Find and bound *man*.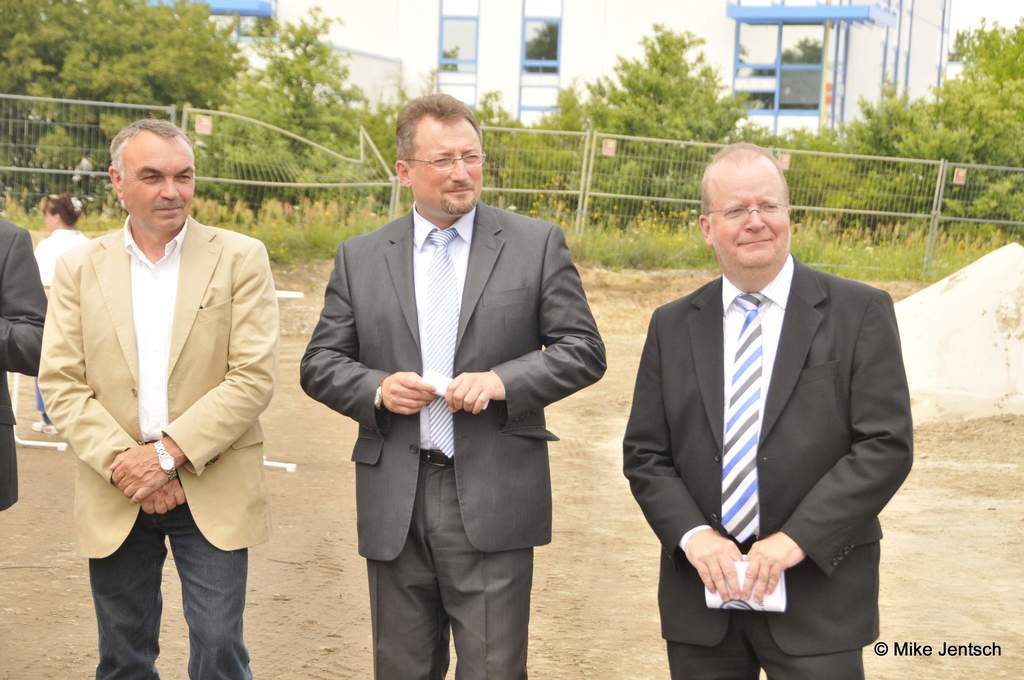
Bound: region(31, 116, 285, 679).
